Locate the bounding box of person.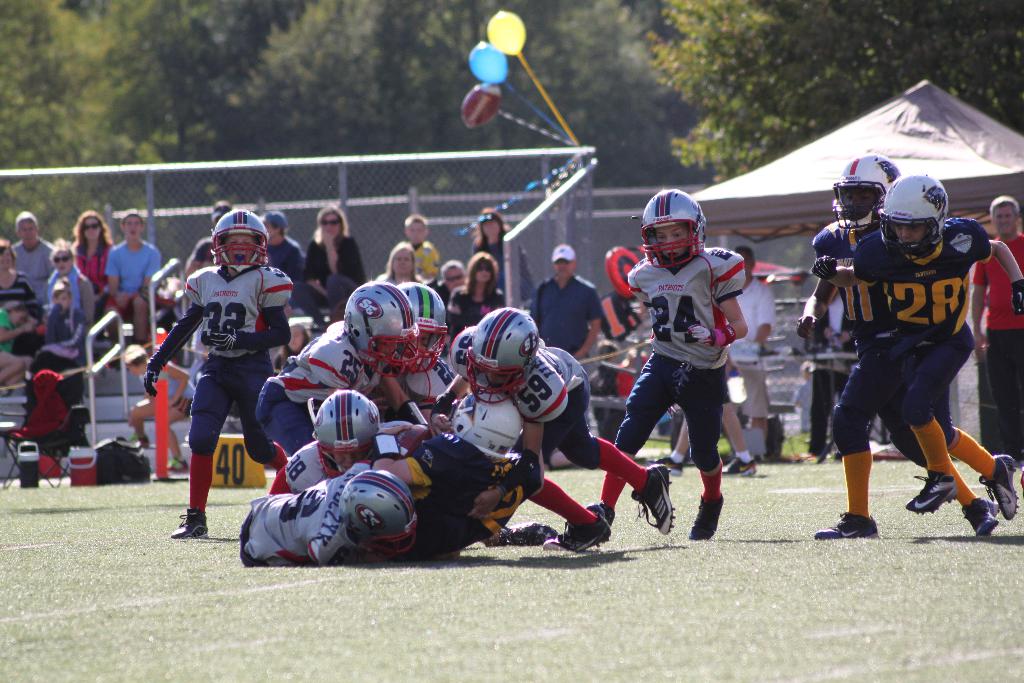
Bounding box: BBox(426, 258, 467, 308).
